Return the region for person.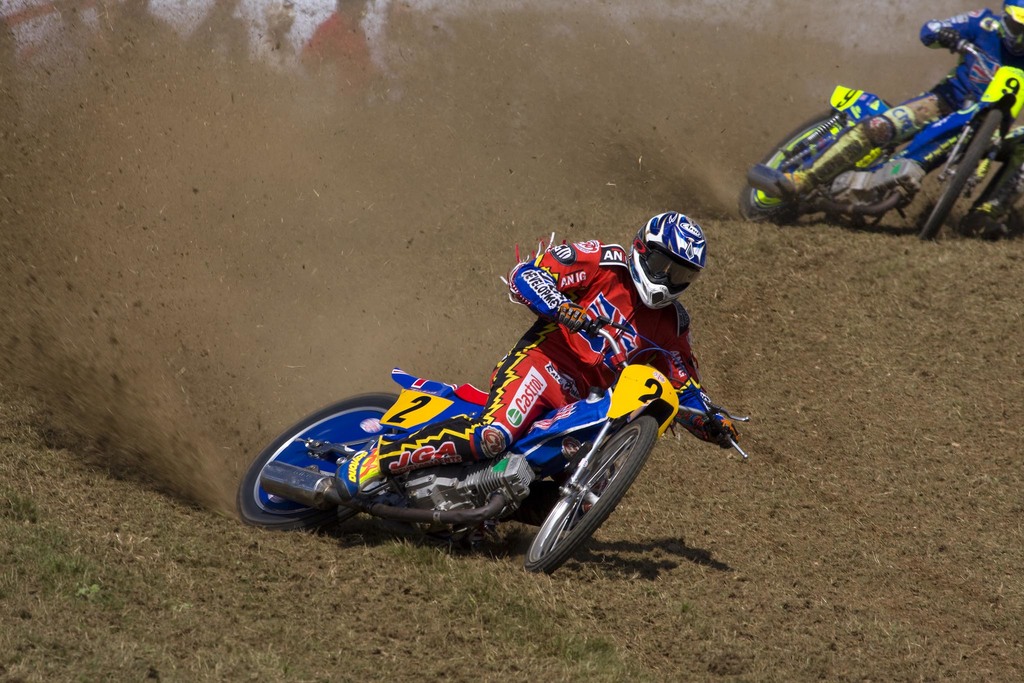
[left=337, top=206, right=746, bottom=501].
